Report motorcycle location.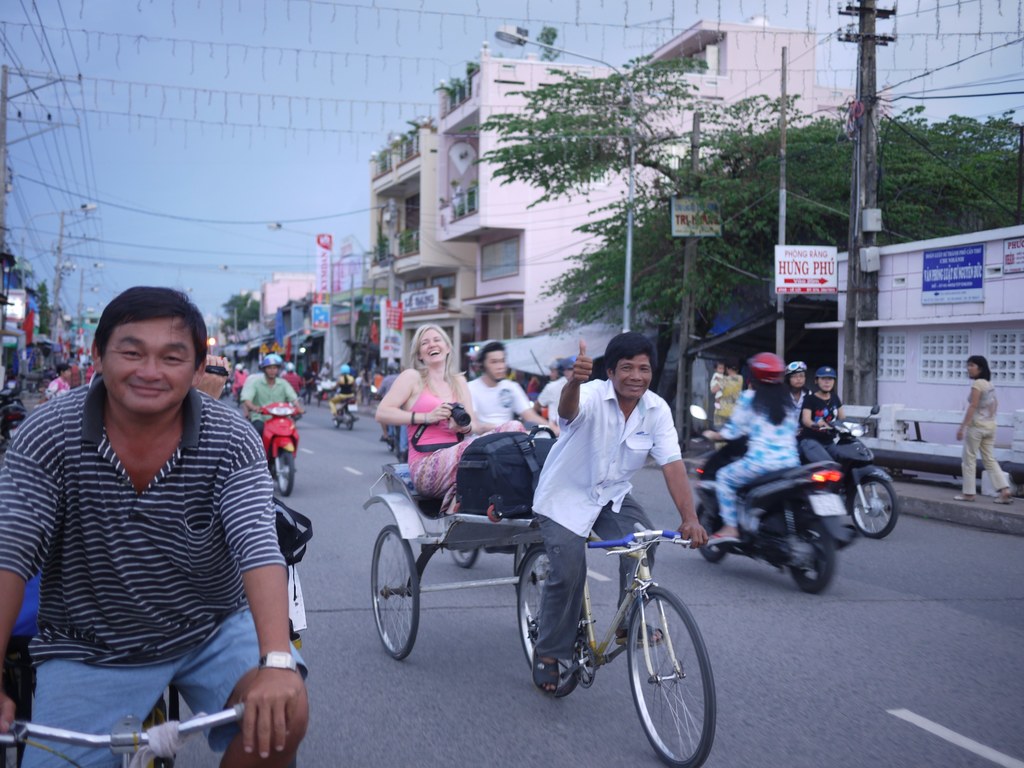
Report: [left=676, top=423, right=889, bottom=604].
